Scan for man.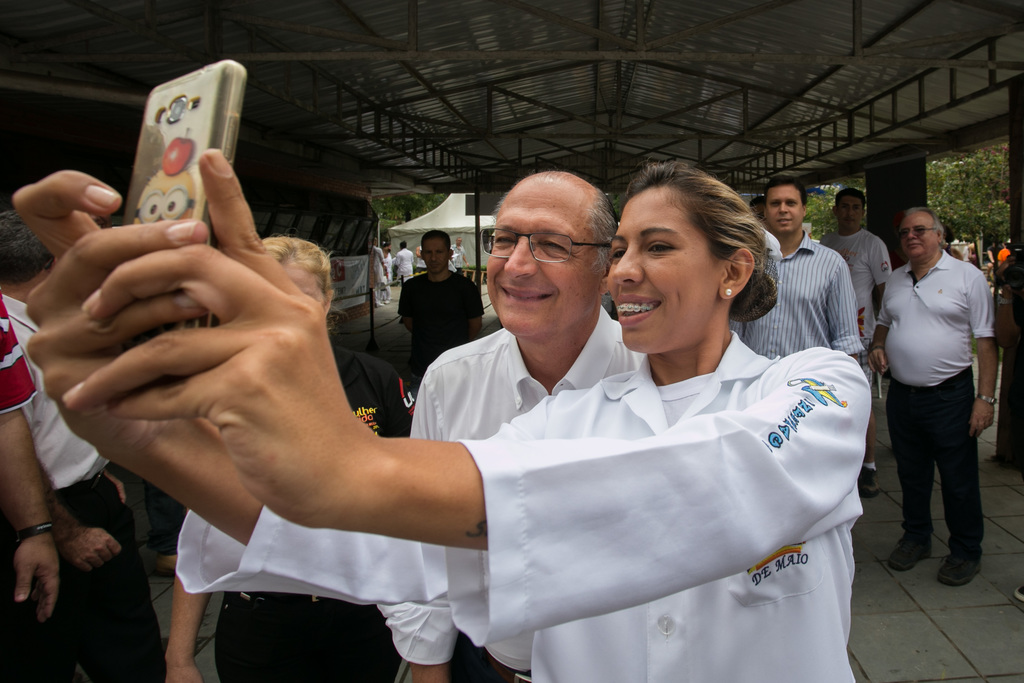
Scan result: rect(872, 195, 1005, 599).
